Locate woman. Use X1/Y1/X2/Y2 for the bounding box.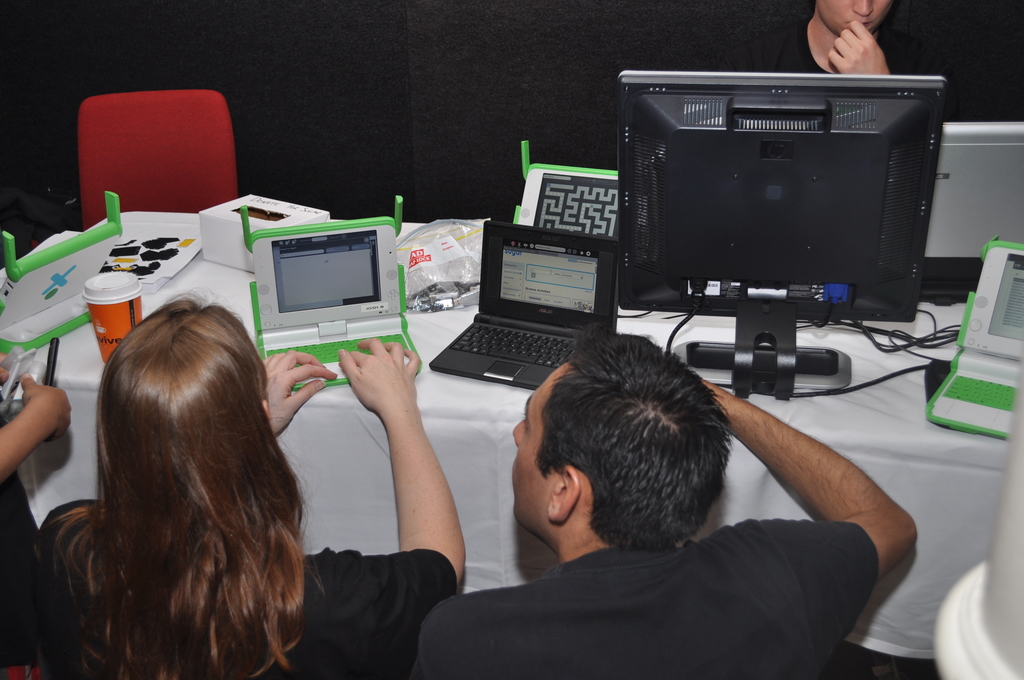
102/253/356/672.
